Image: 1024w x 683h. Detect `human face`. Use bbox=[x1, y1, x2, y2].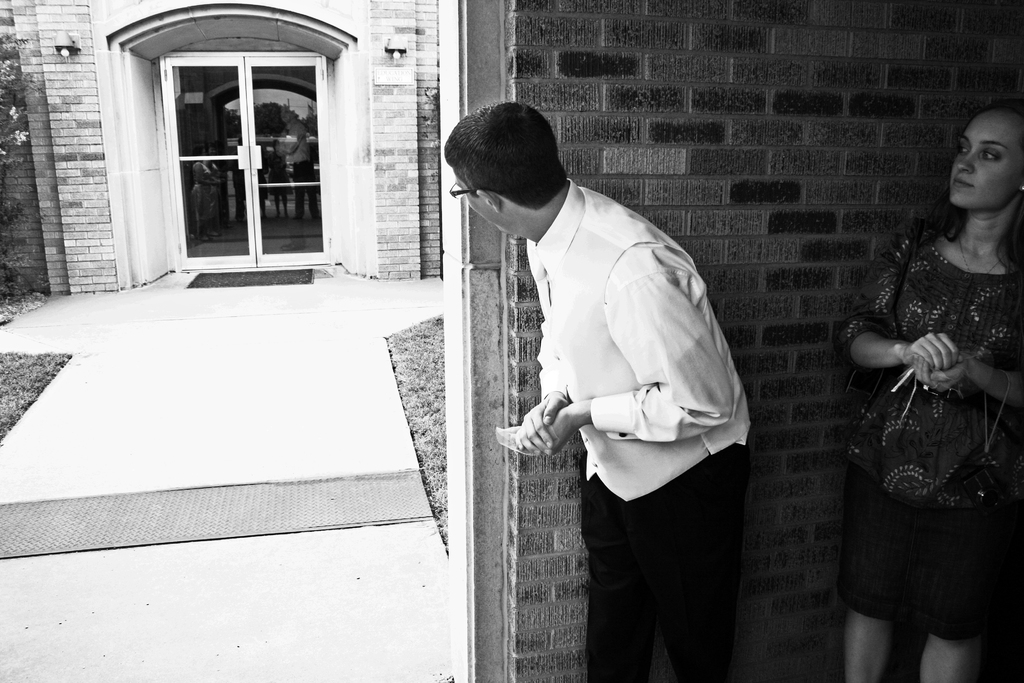
bbox=[948, 113, 1023, 213].
